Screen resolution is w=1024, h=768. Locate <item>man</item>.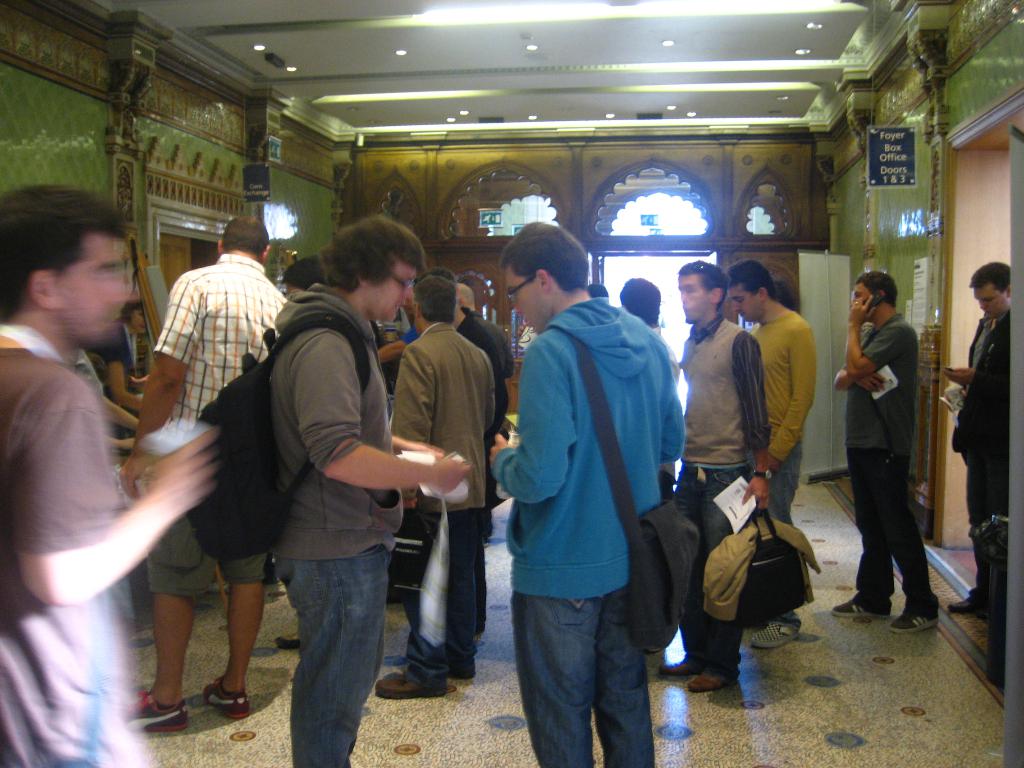
[125,218,285,733].
